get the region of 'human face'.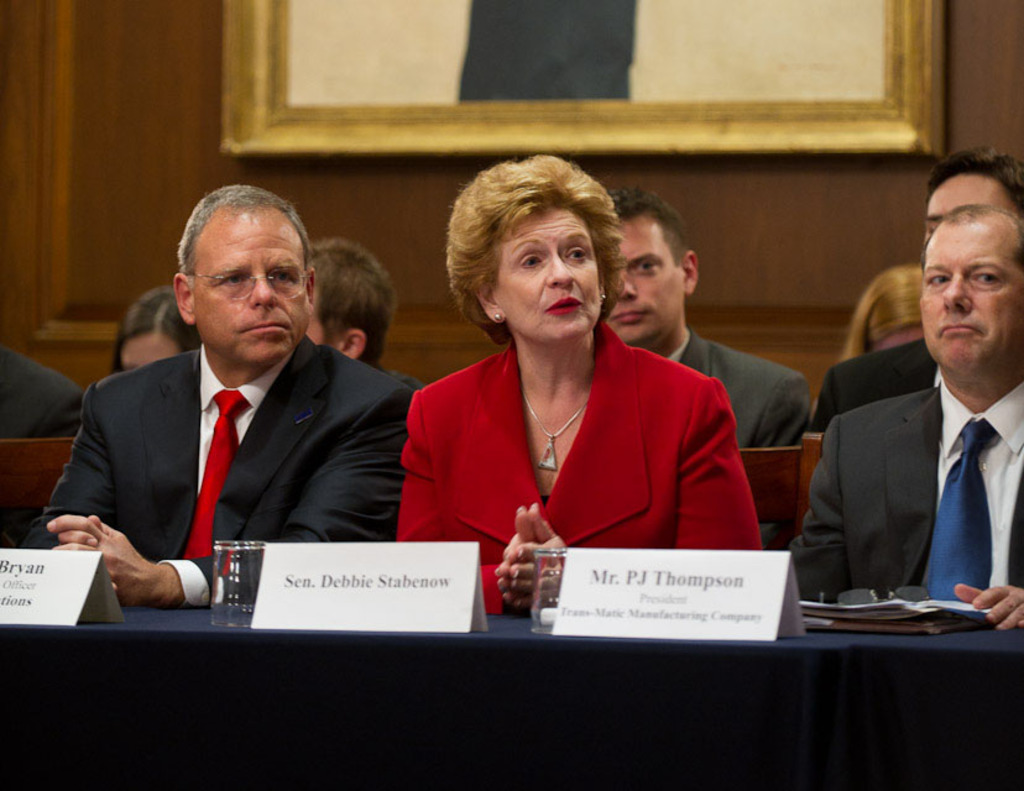
select_region(919, 234, 1023, 373).
